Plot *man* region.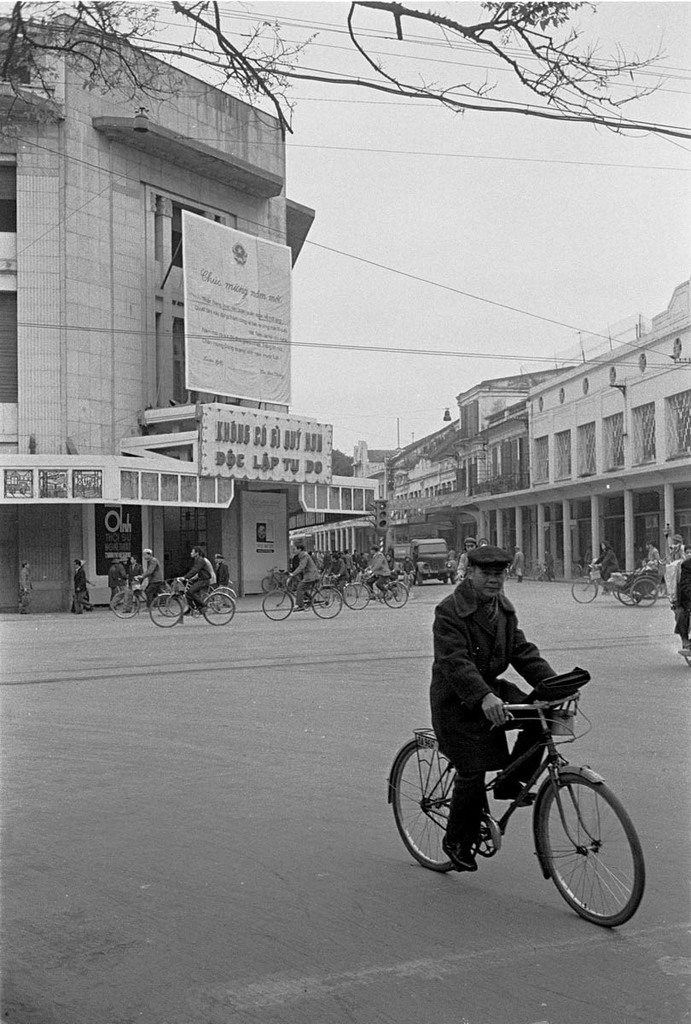
Plotted at x1=285, y1=541, x2=321, y2=612.
